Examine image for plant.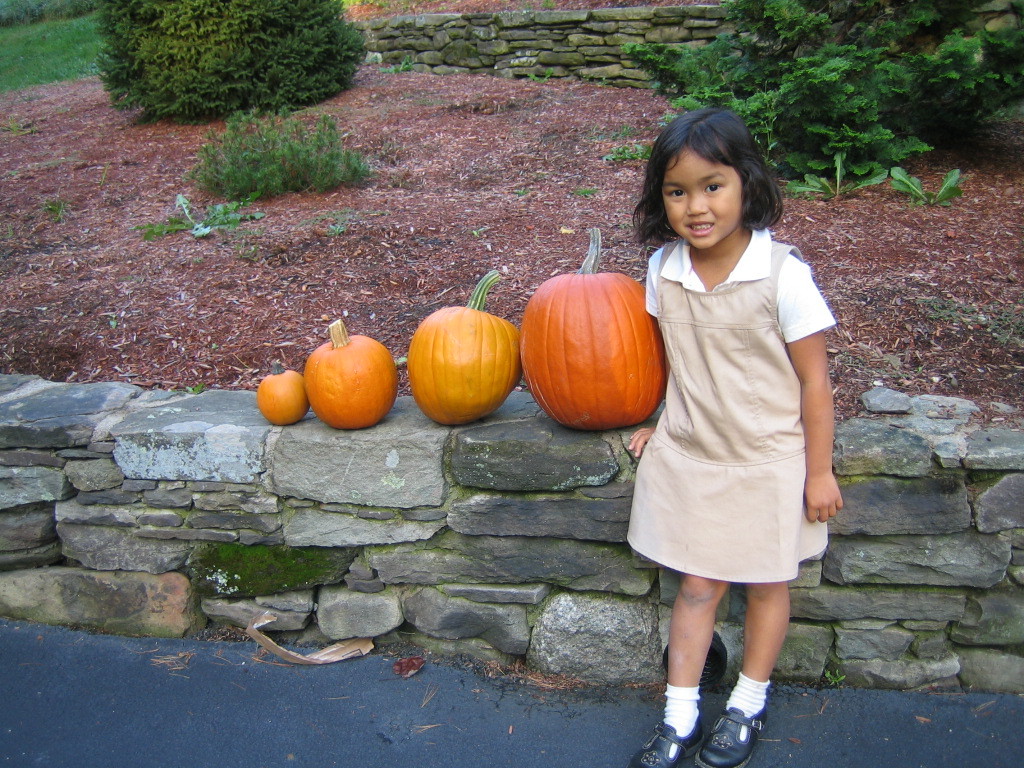
Examination result: crop(125, 191, 278, 263).
